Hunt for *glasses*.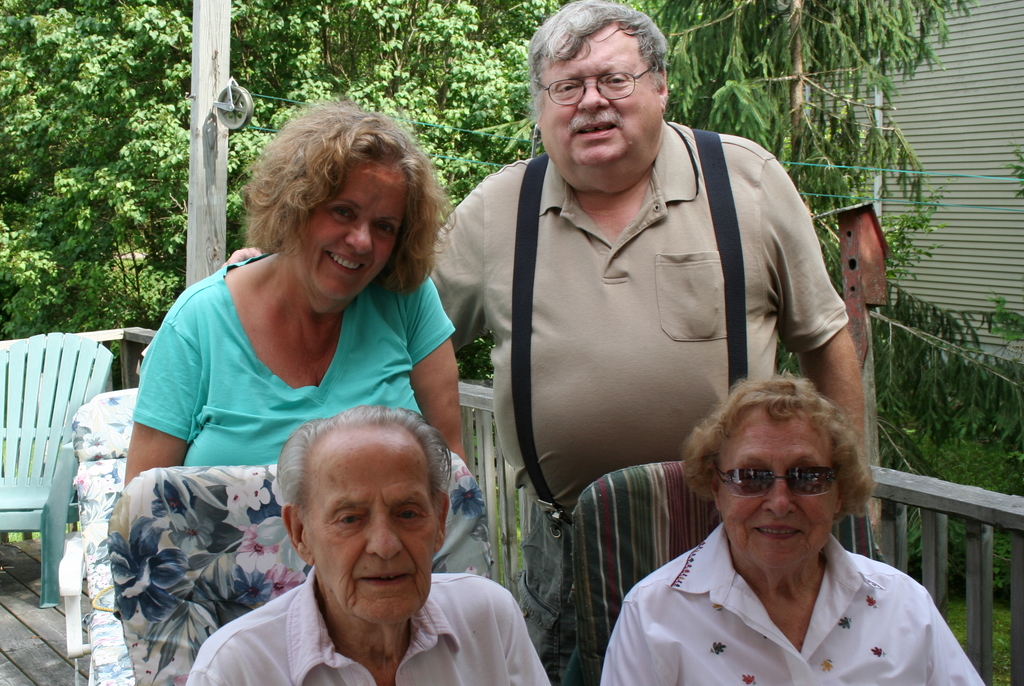
Hunted down at crop(538, 67, 660, 106).
